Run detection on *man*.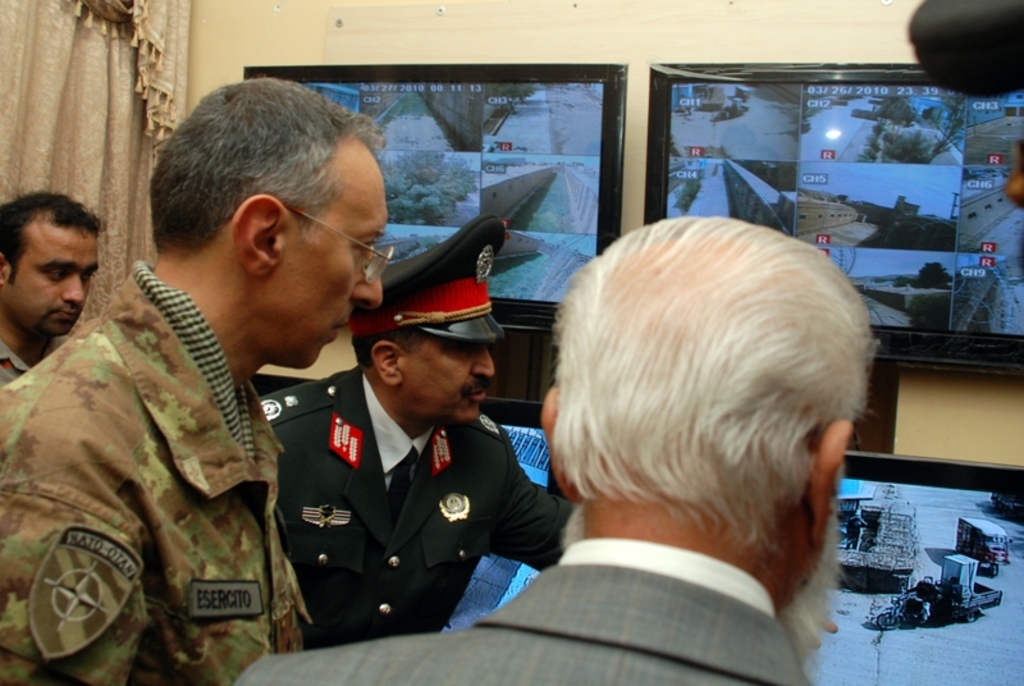
Result: [0, 187, 105, 388].
